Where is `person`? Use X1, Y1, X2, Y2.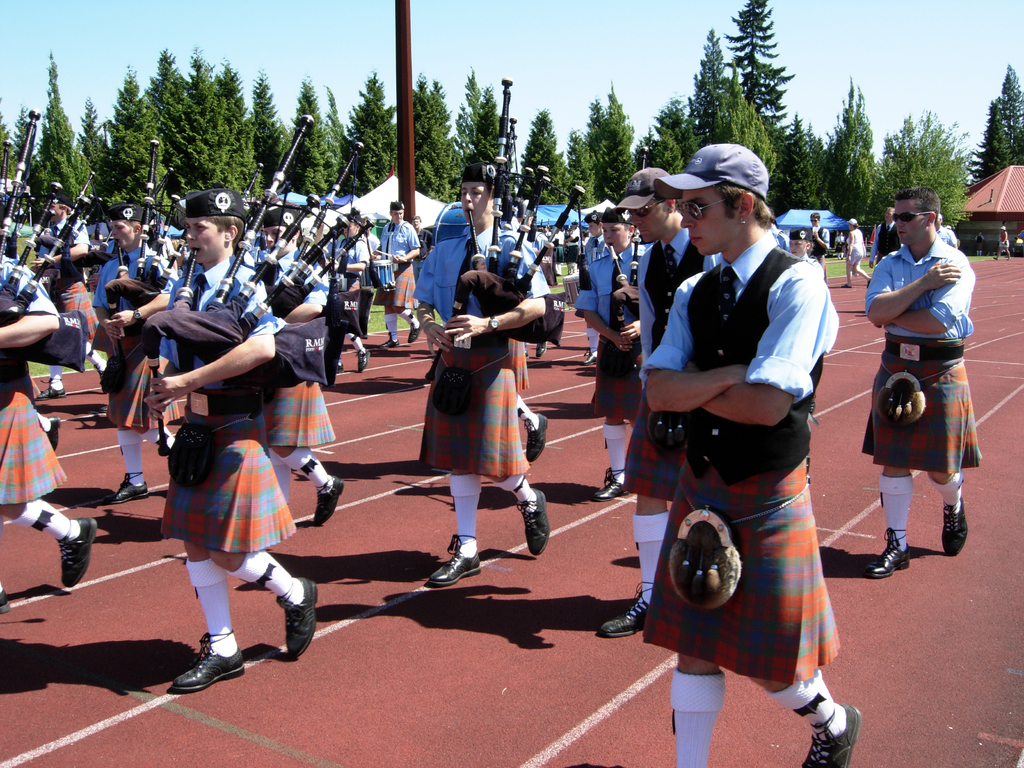
872, 184, 975, 572.
